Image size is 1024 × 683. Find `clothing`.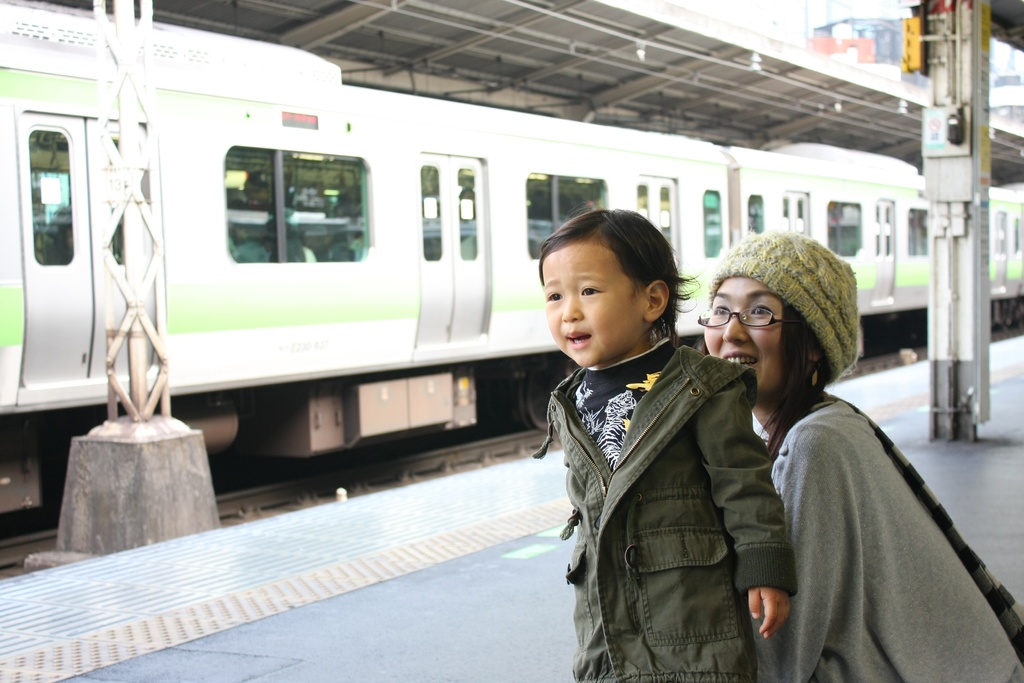
BBox(752, 386, 1023, 682).
